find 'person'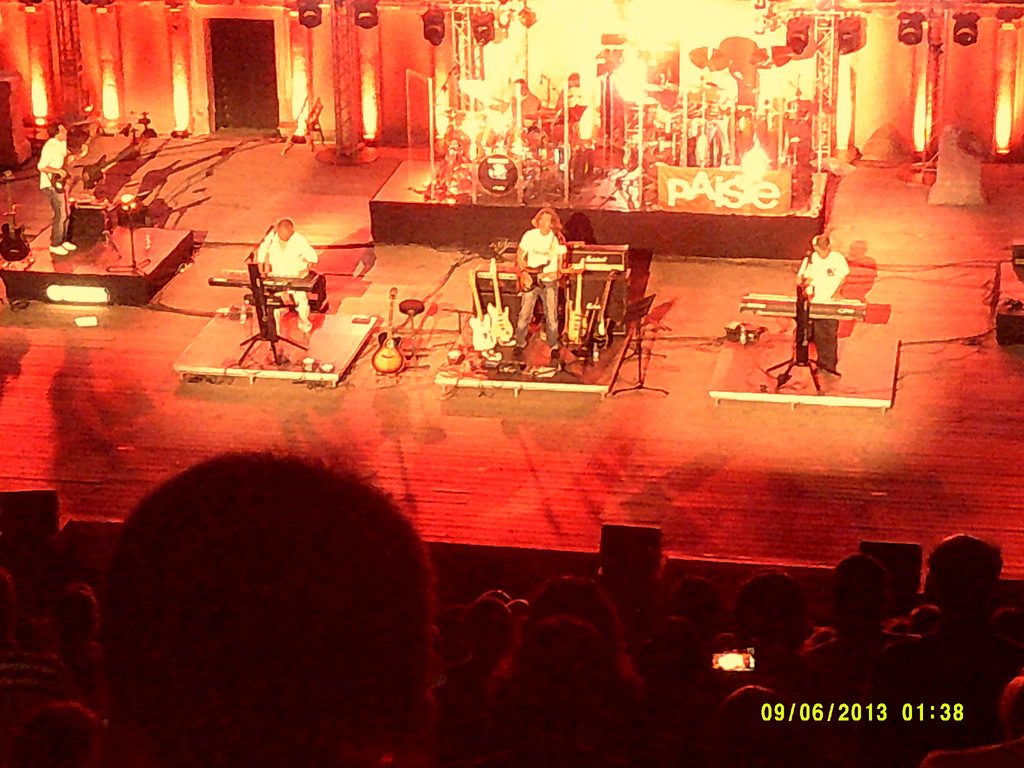
257,217,319,342
